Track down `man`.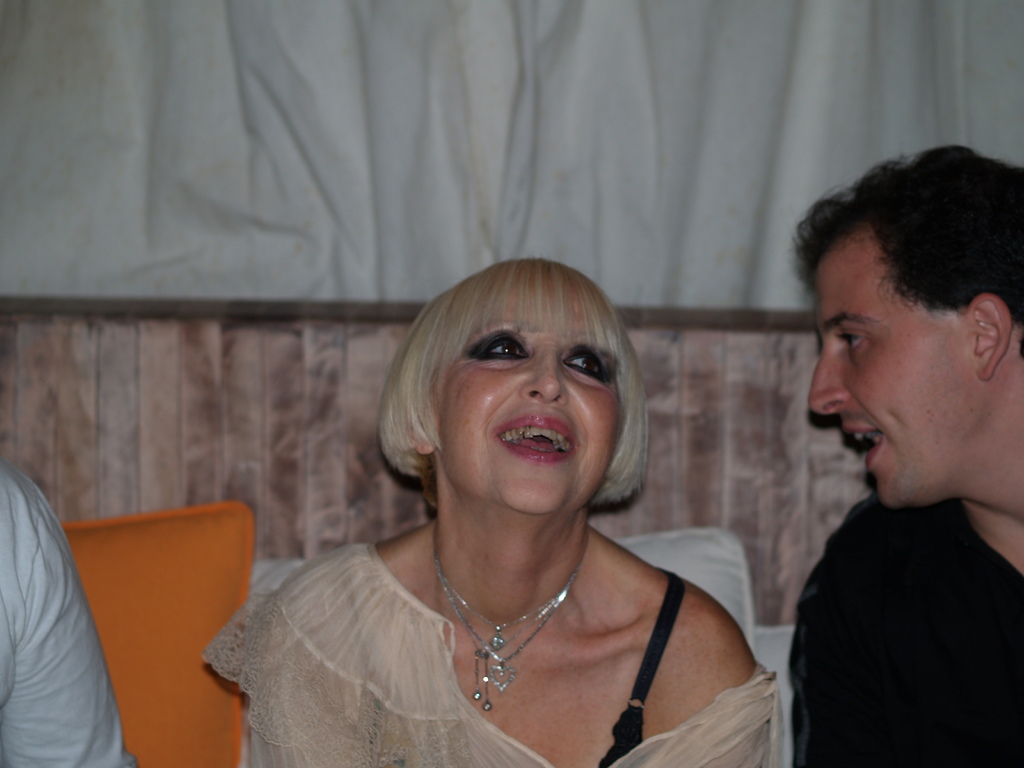
Tracked to locate(0, 461, 140, 767).
